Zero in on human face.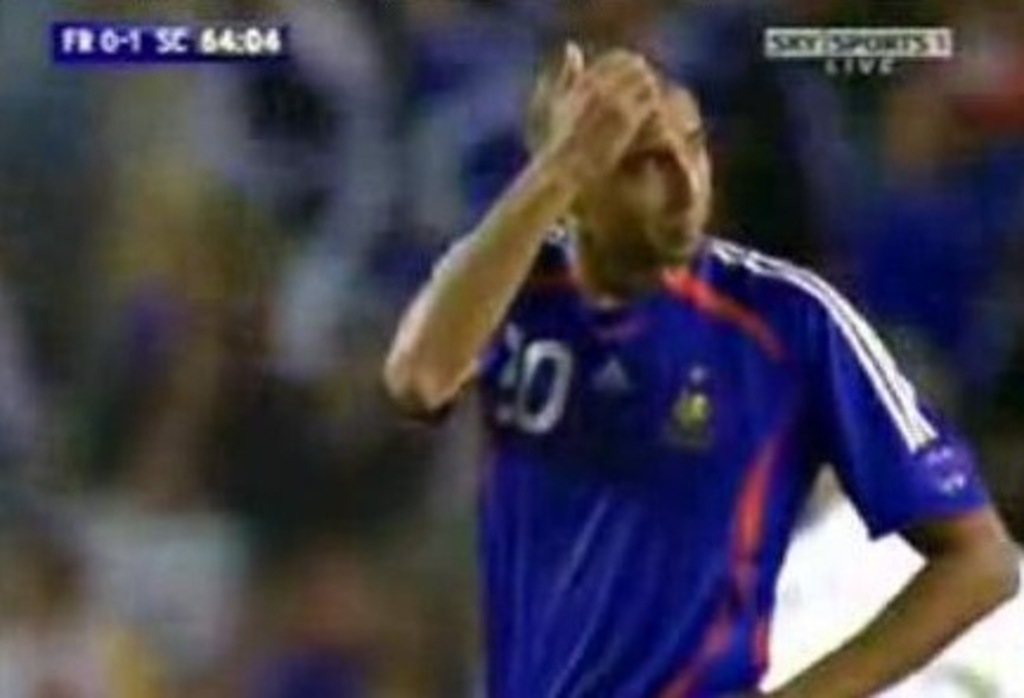
Zeroed in: Rect(575, 83, 714, 260).
